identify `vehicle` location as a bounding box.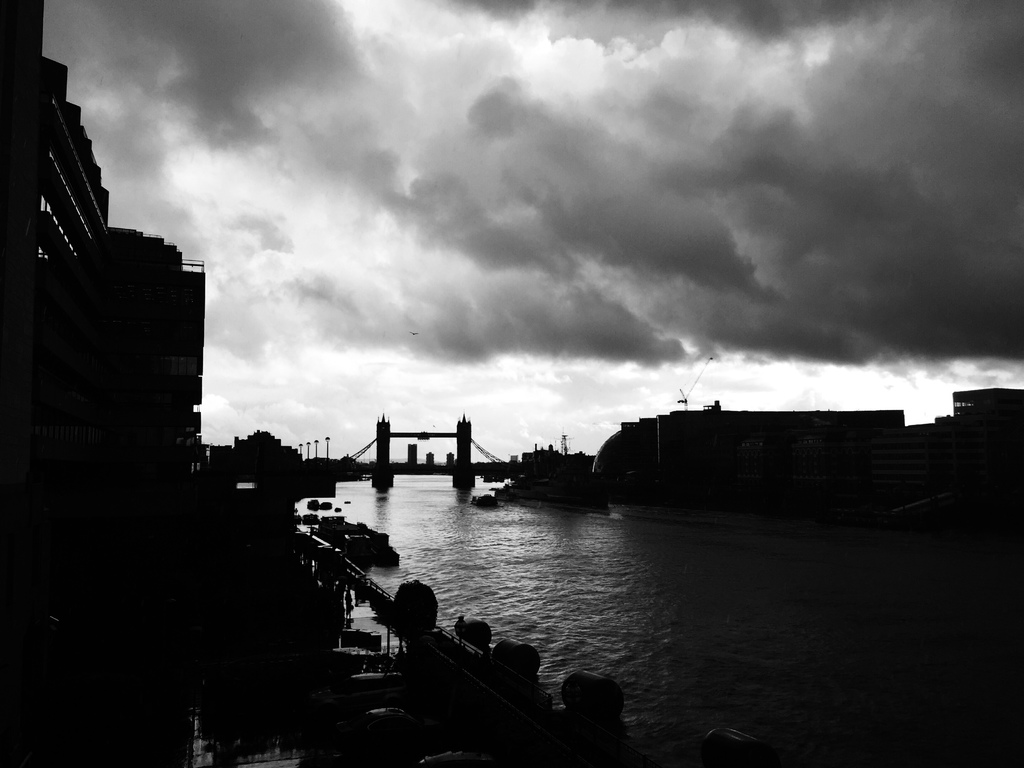
Rect(469, 490, 497, 507).
